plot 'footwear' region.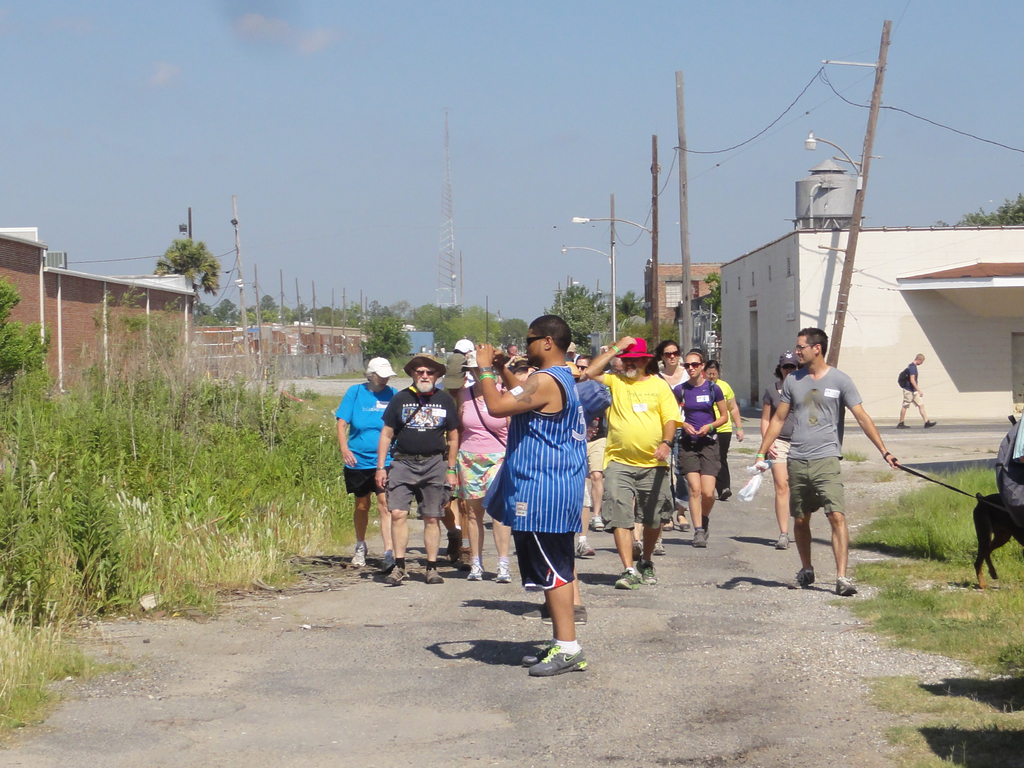
Plotted at select_region(774, 529, 790, 552).
